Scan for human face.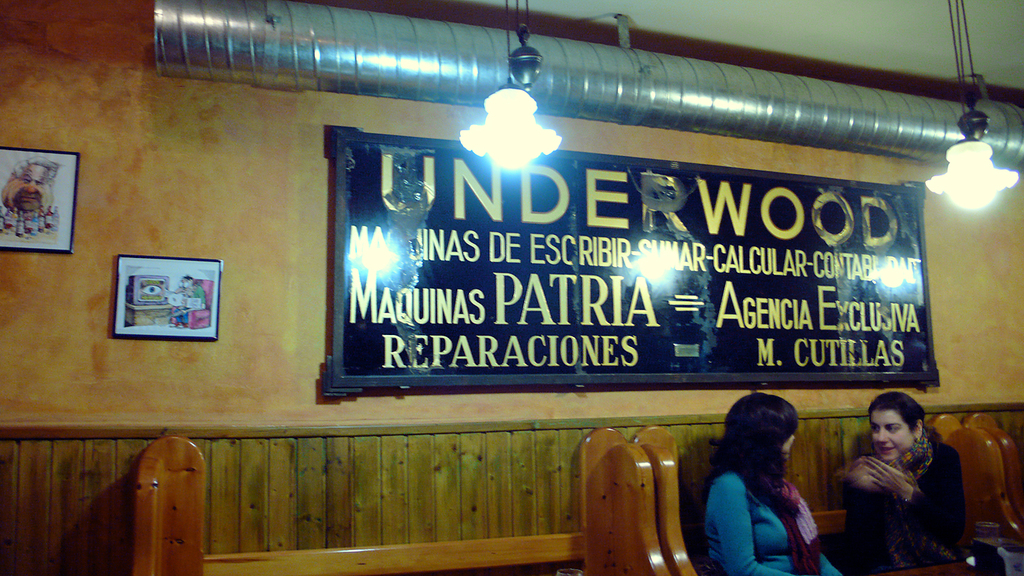
Scan result: [x1=15, y1=161, x2=54, y2=205].
